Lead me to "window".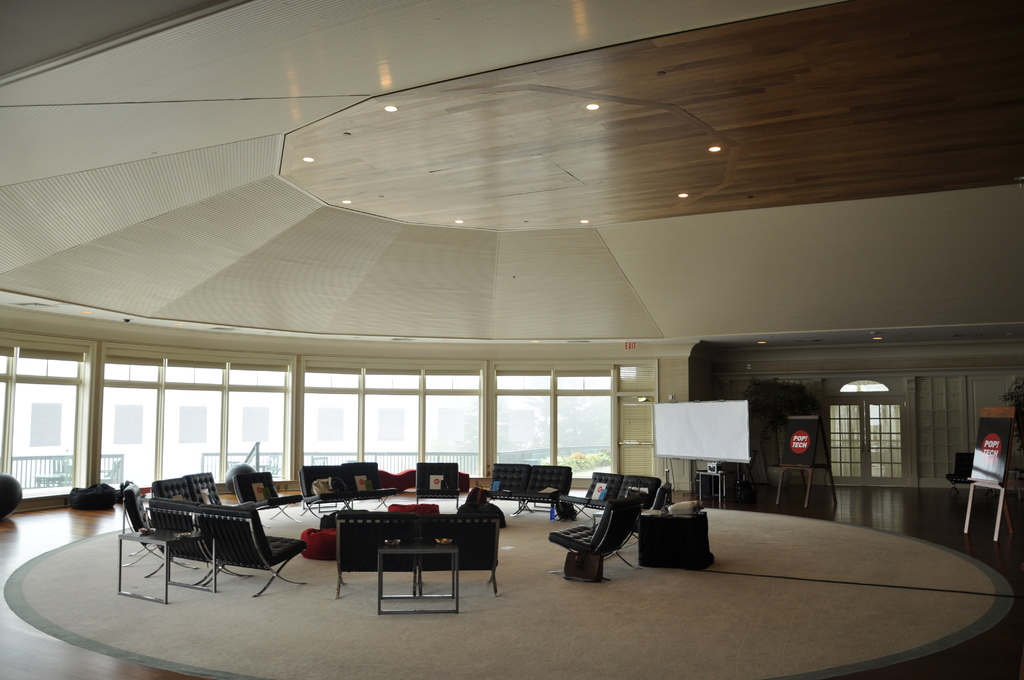
Lead to x1=0 y1=355 x2=6 y2=369.
